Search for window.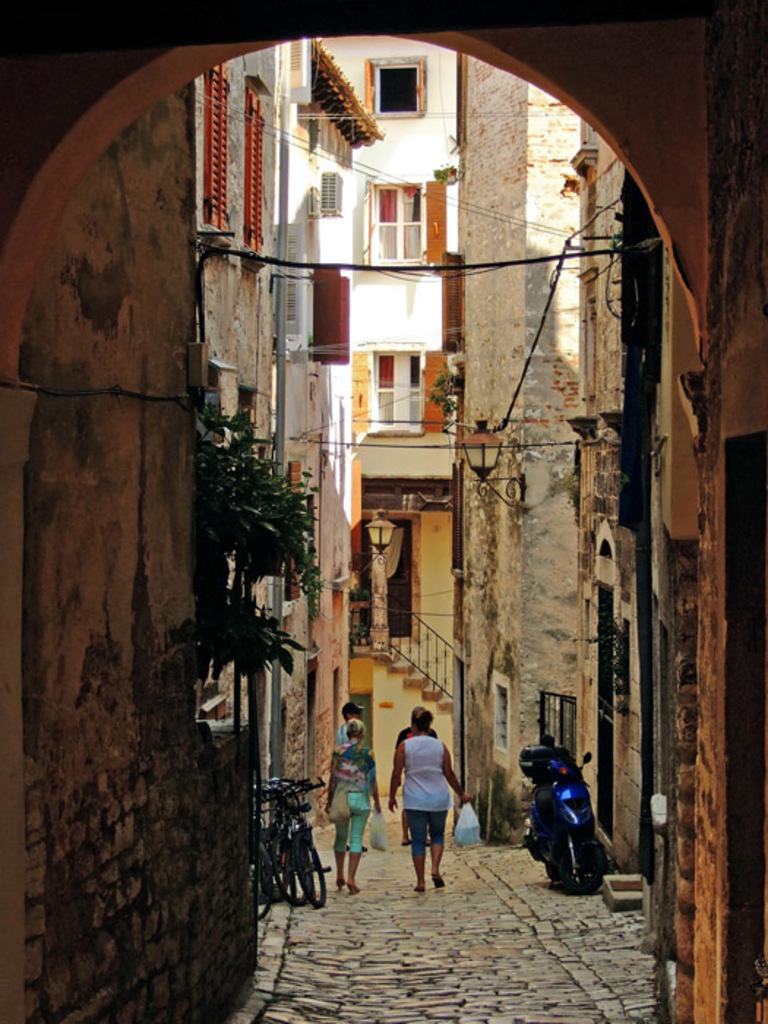
Found at (319, 266, 350, 373).
